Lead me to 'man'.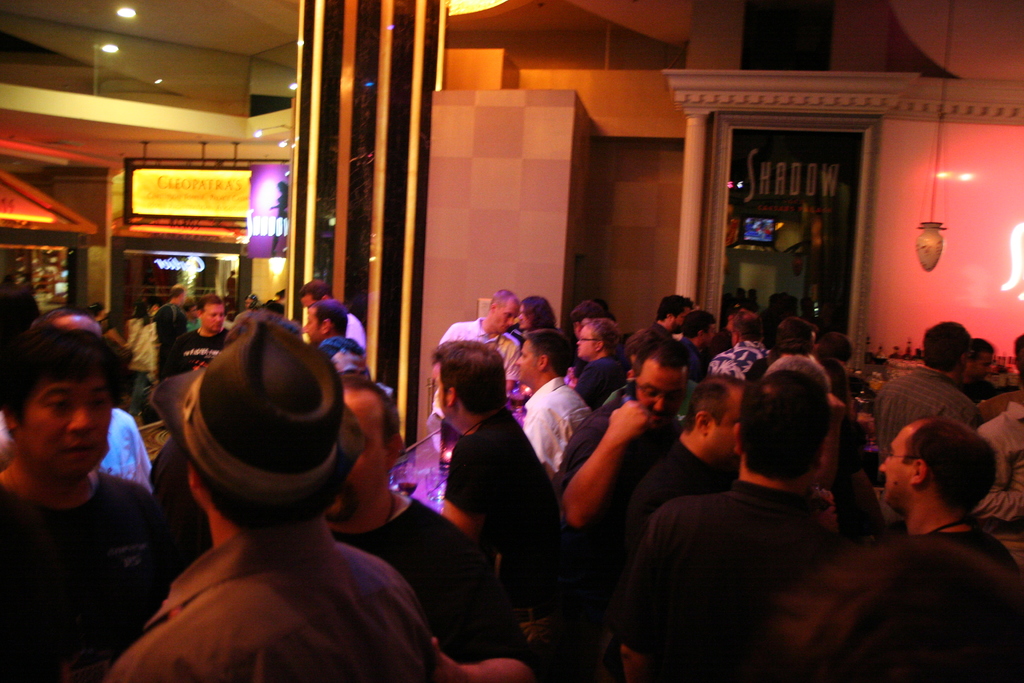
Lead to 102,307,445,682.
